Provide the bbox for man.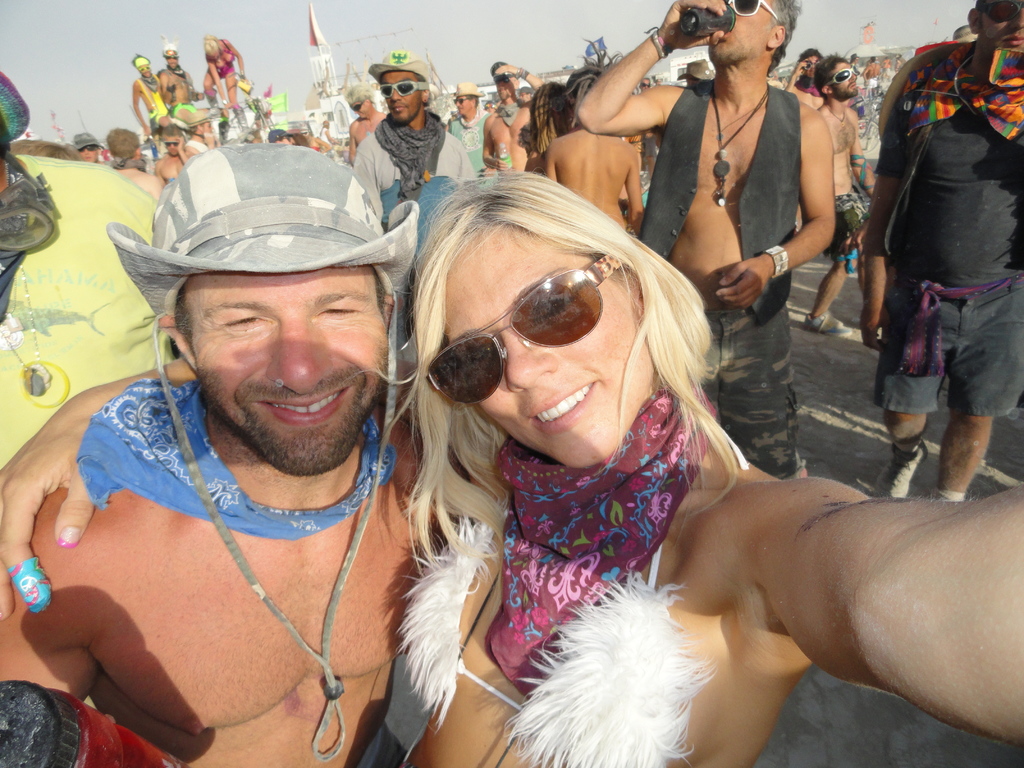
(x1=68, y1=131, x2=111, y2=168).
